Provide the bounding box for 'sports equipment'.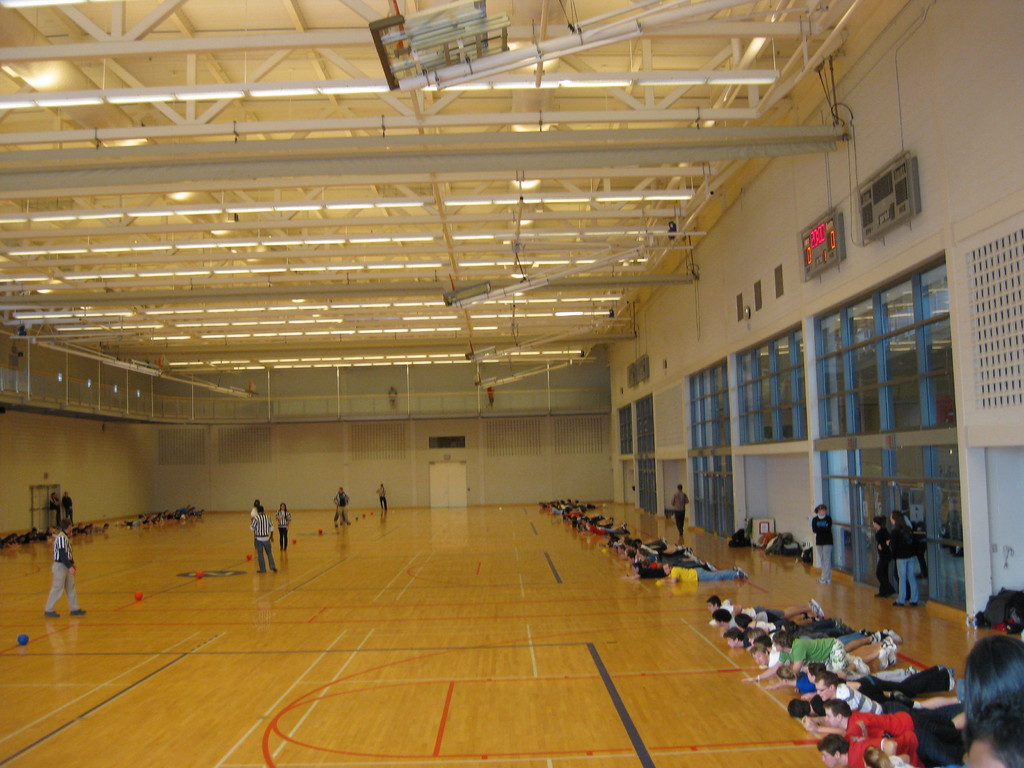
(15,633,30,646).
